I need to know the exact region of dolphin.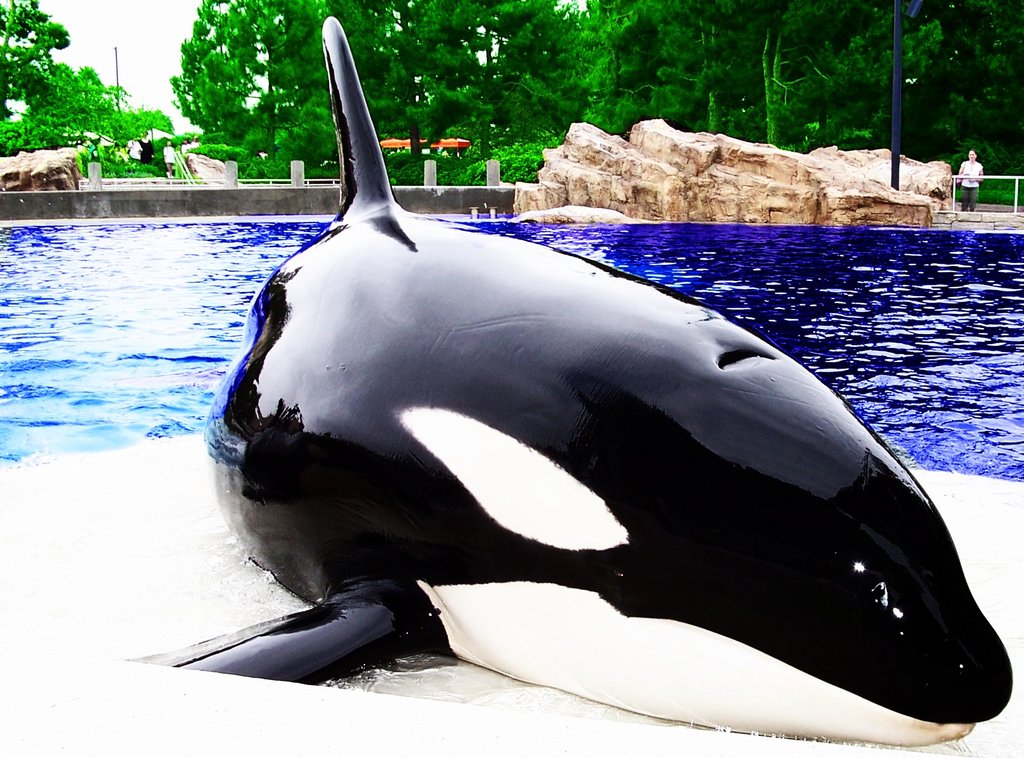
Region: <bbox>116, 17, 1012, 757</bbox>.
